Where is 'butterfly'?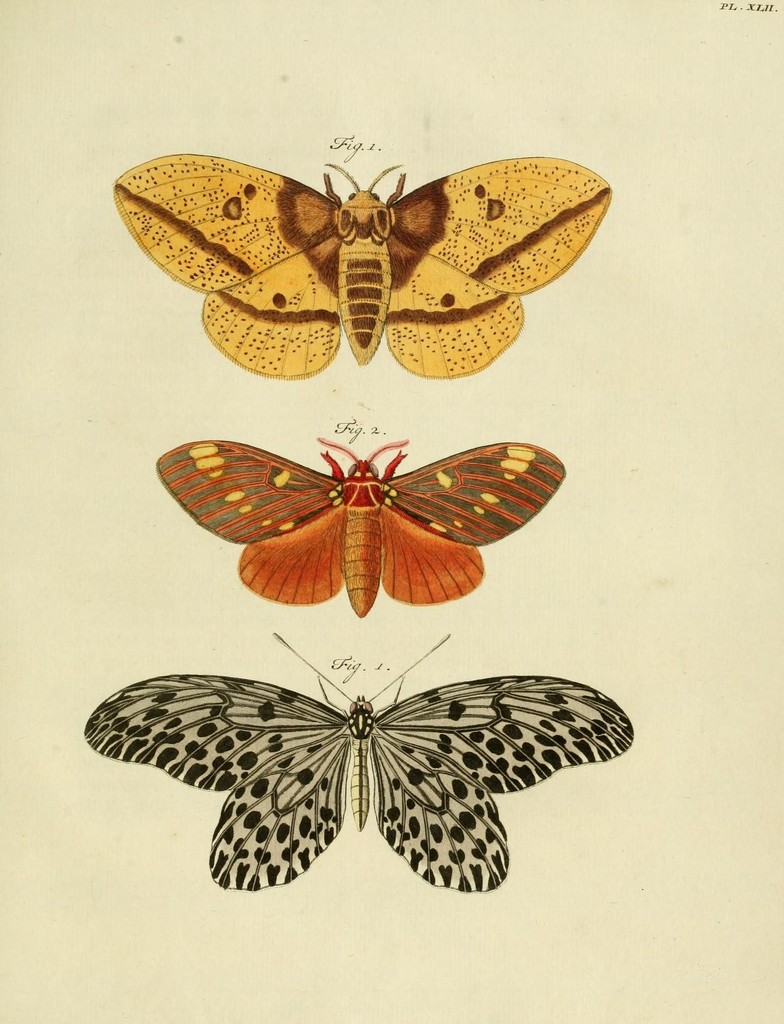
BBox(140, 411, 572, 621).
